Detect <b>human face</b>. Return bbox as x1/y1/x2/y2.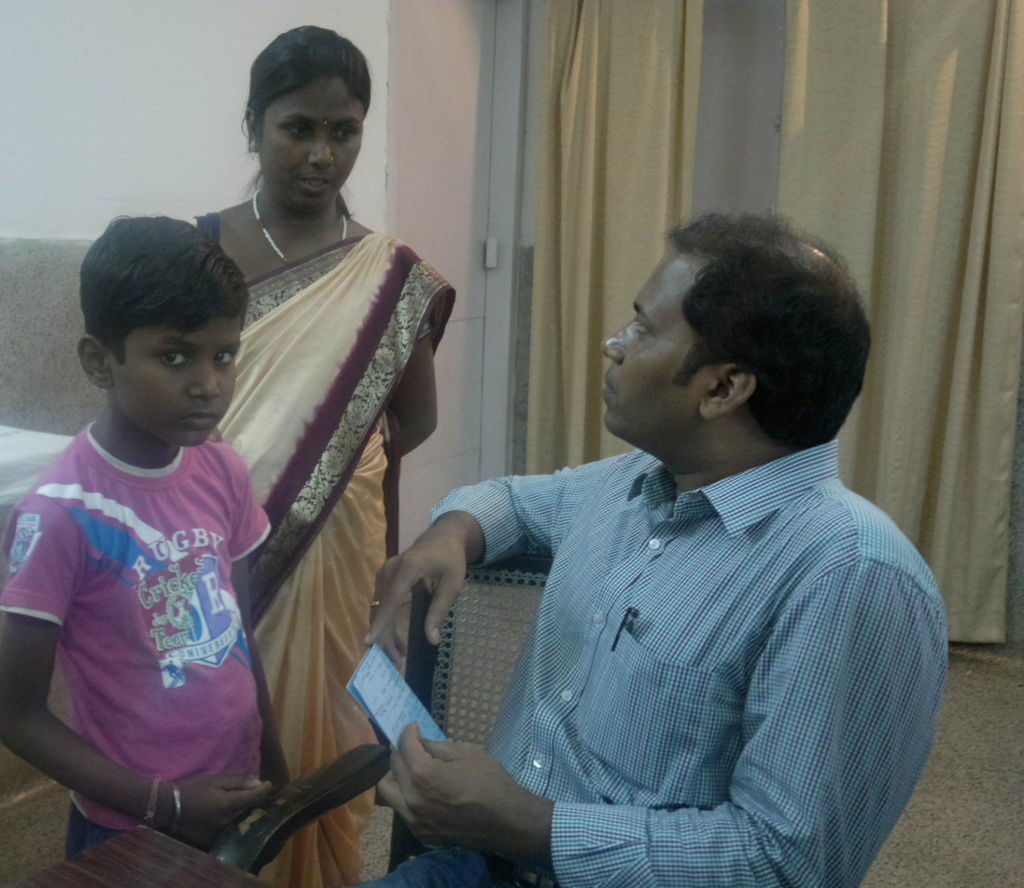
115/311/245/445.
